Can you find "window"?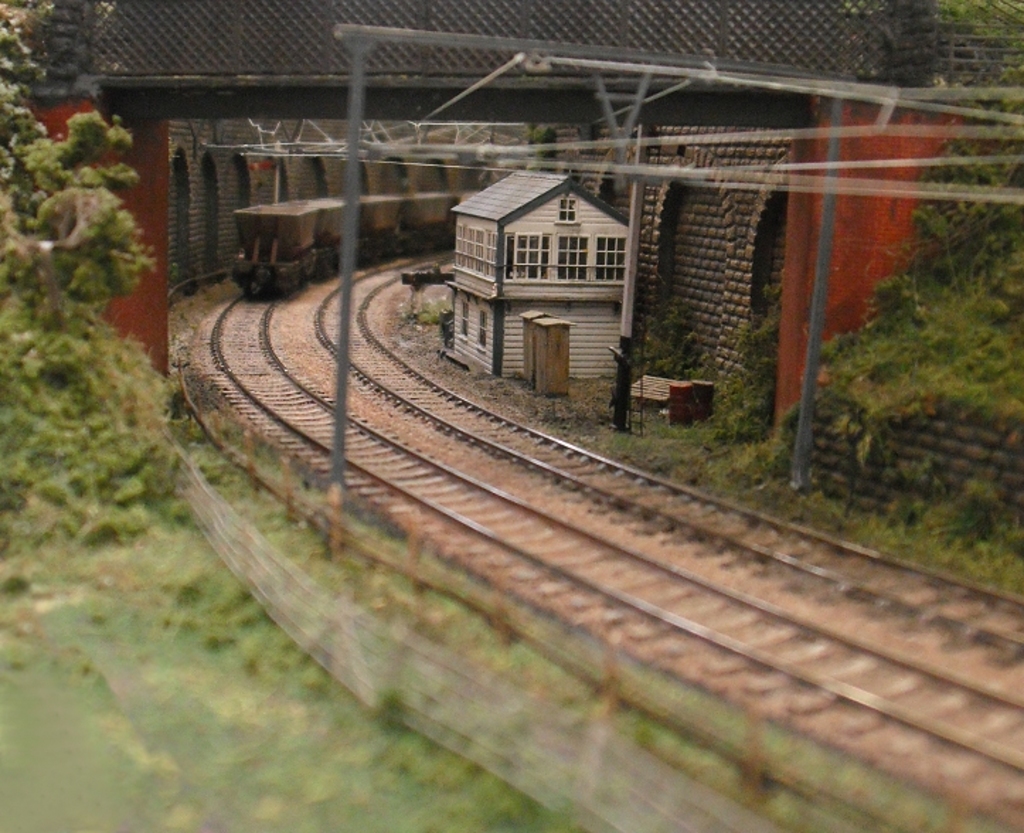
Yes, bounding box: [x1=508, y1=235, x2=547, y2=285].
